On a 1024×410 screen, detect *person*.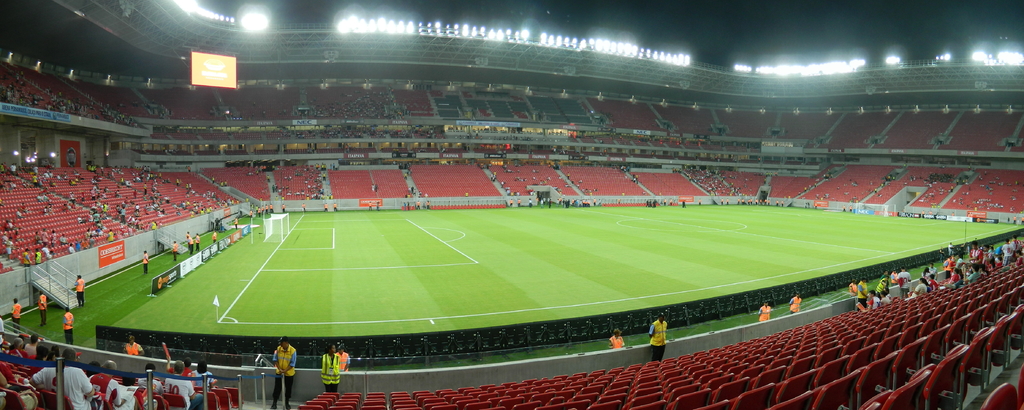
(x1=488, y1=170, x2=497, y2=179).
